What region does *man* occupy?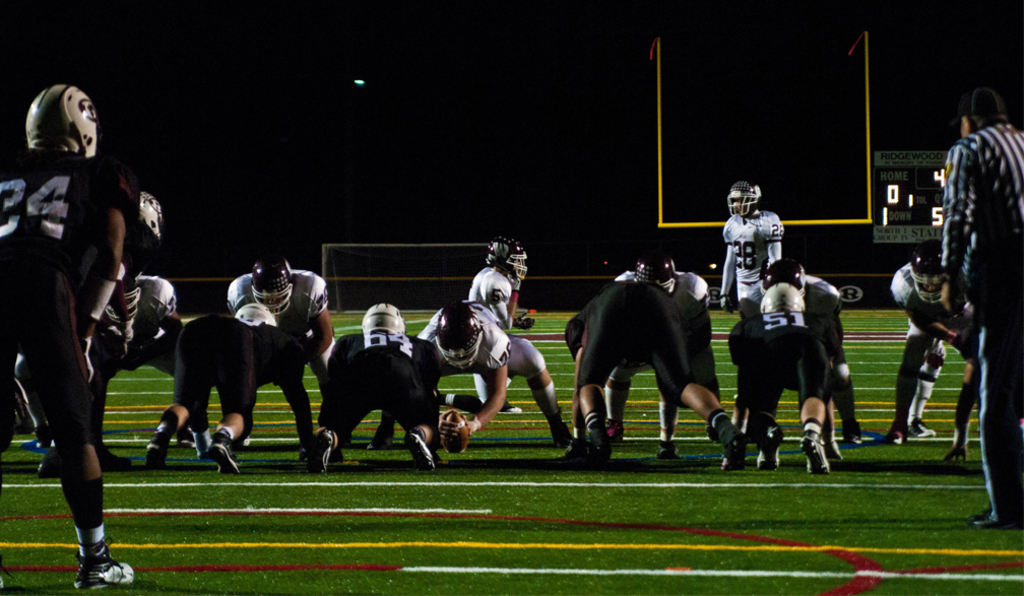
bbox=(604, 246, 711, 462).
